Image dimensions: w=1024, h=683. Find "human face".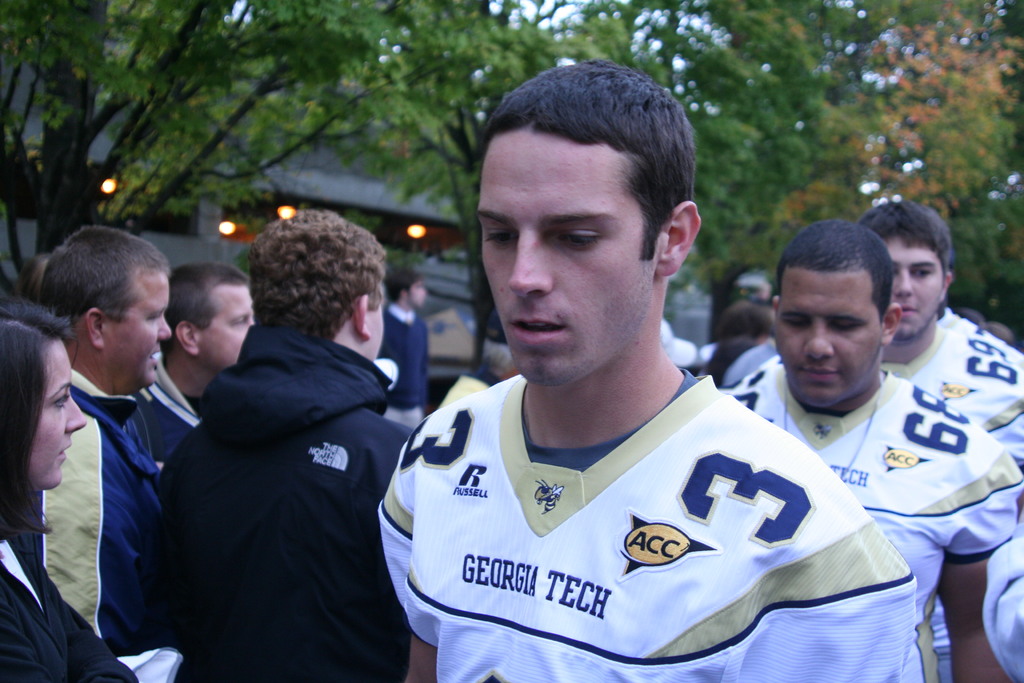
left=772, top=266, right=877, bottom=406.
